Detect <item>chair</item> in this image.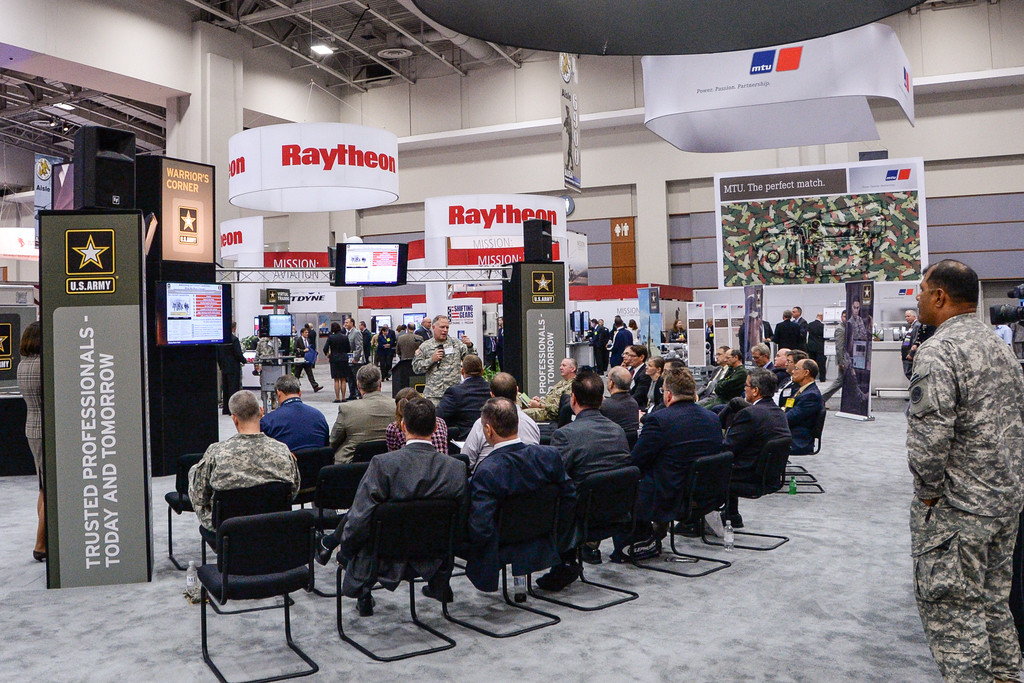
Detection: bbox=[409, 377, 425, 388].
